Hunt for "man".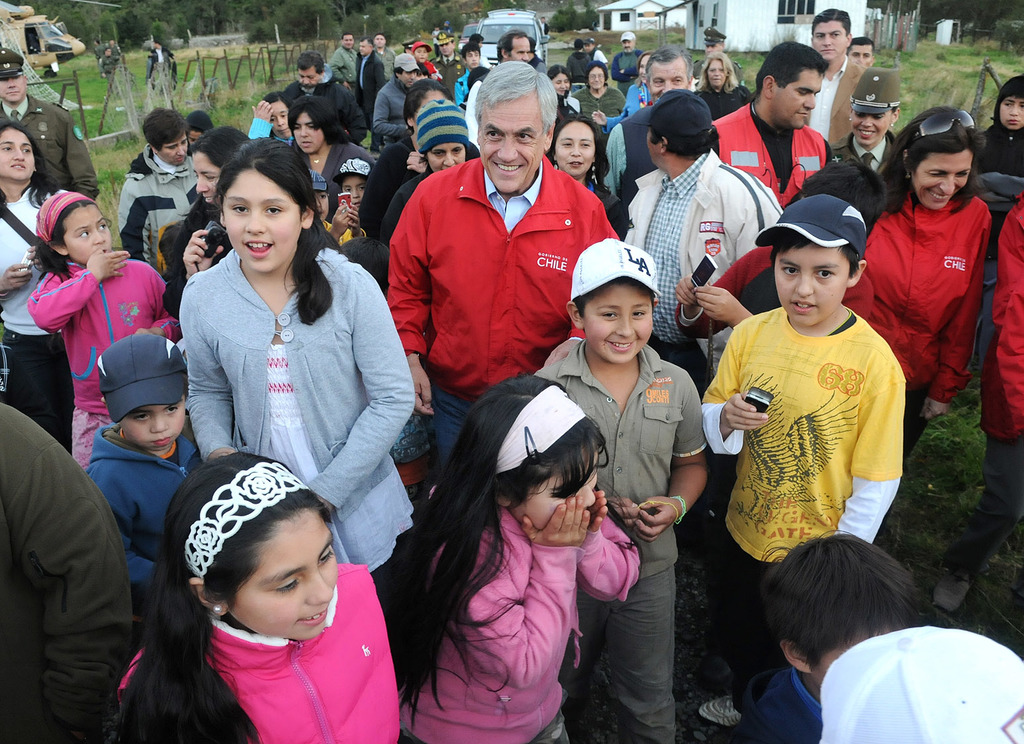
Hunted down at {"x1": 371, "y1": 31, "x2": 398, "y2": 77}.
